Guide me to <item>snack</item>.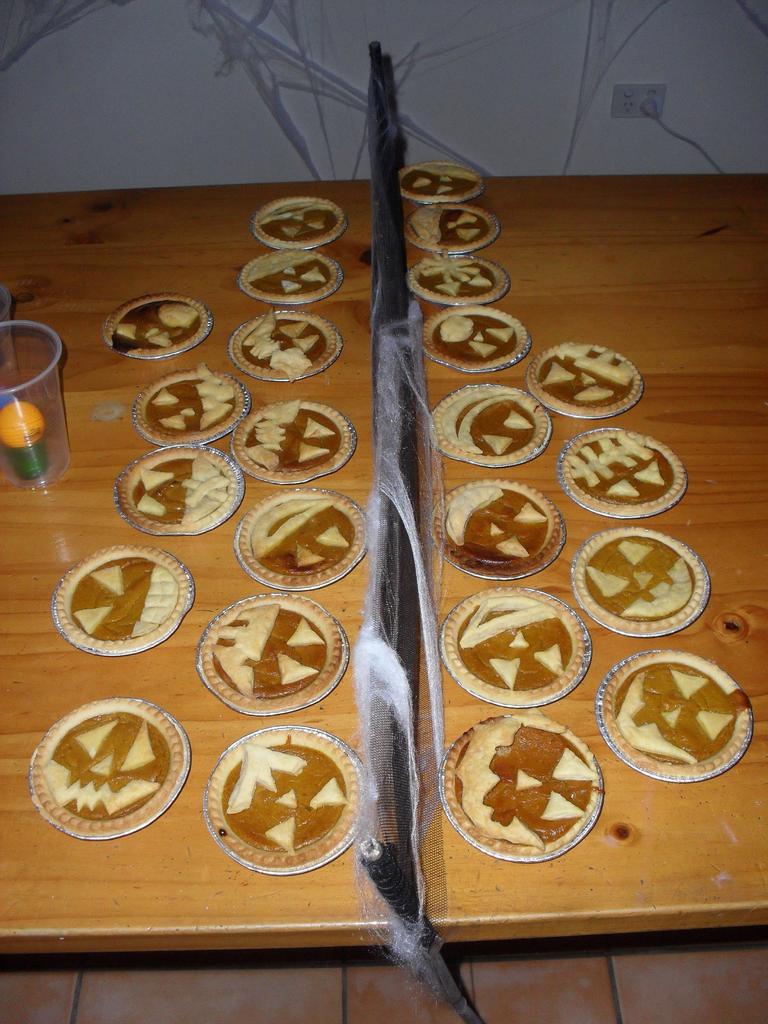
Guidance: bbox=[117, 449, 243, 533].
